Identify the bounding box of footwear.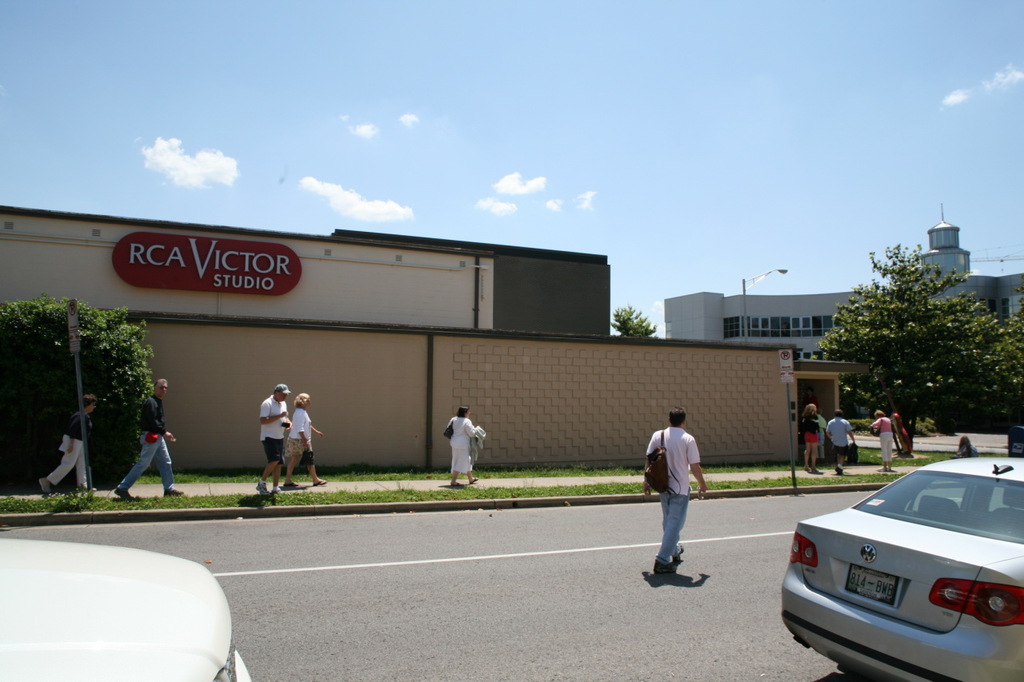
{"left": 281, "top": 482, "right": 303, "bottom": 489}.
